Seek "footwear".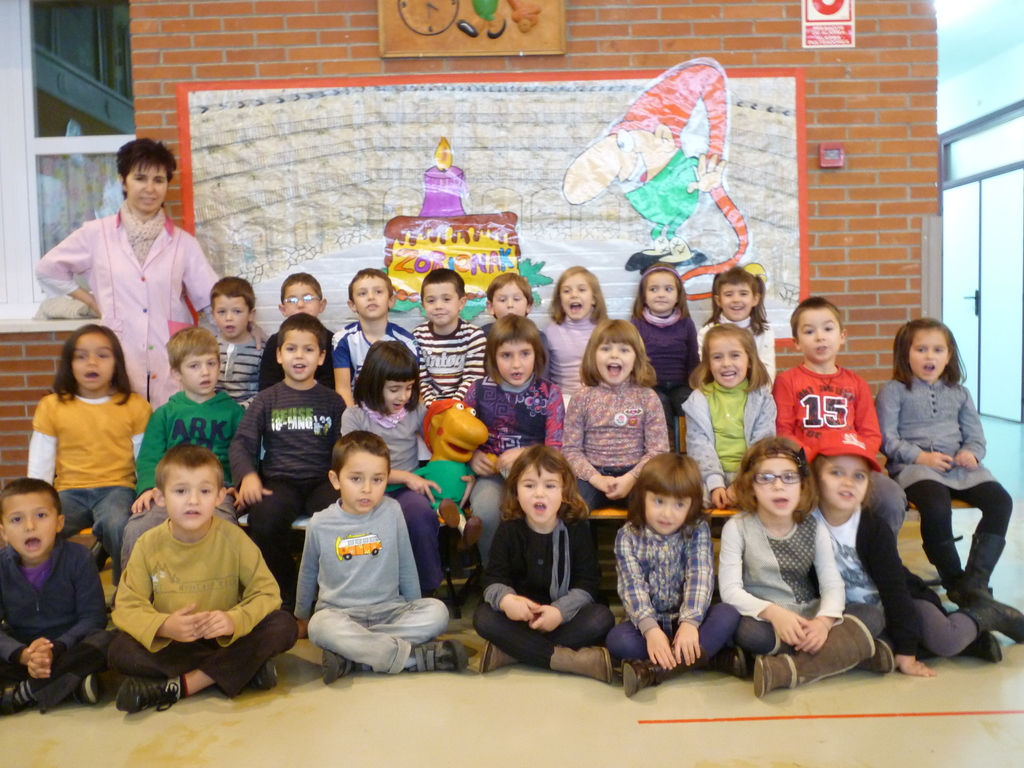
0, 682, 15, 717.
